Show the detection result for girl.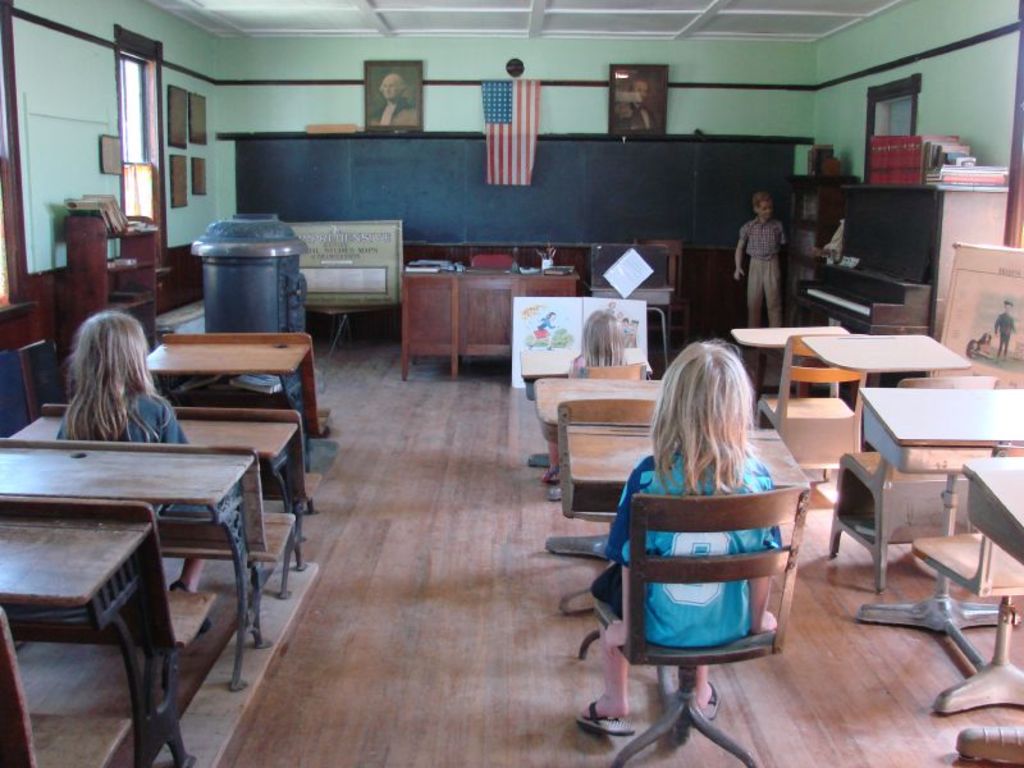
(573, 348, 781, 737).
